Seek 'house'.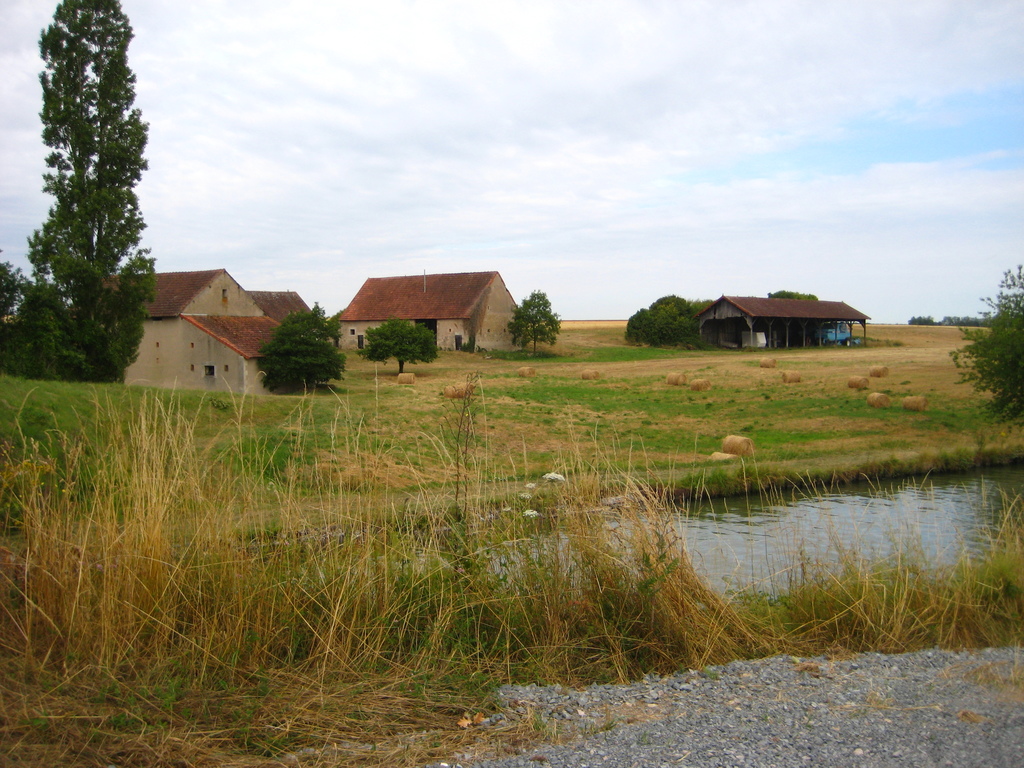
{"x1": 680, "y1": 278, "x2": 882, "y2": 364}.
